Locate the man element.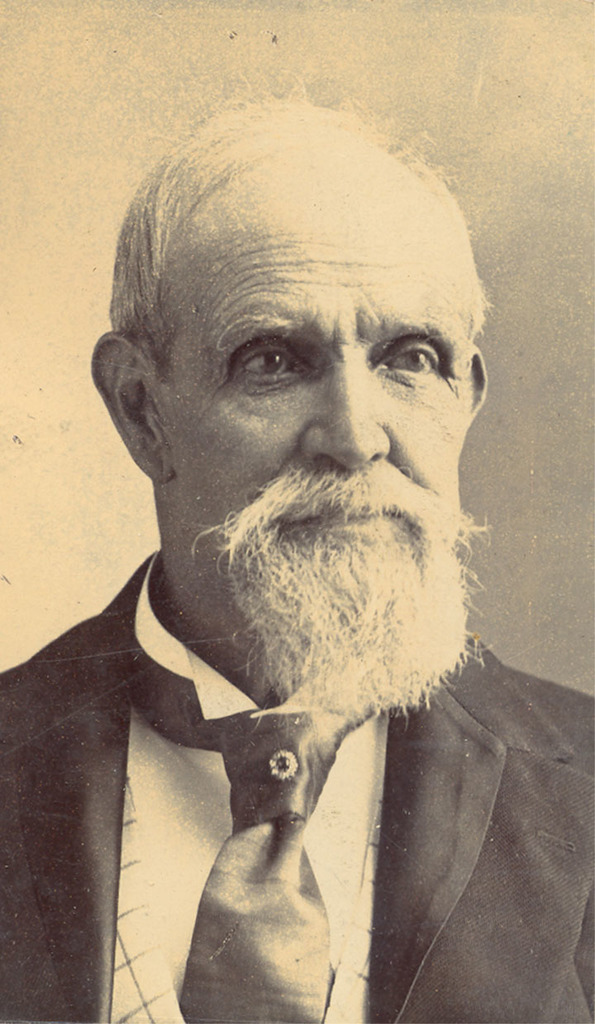
Element bbox: region(0, 69, 594, 1023).
